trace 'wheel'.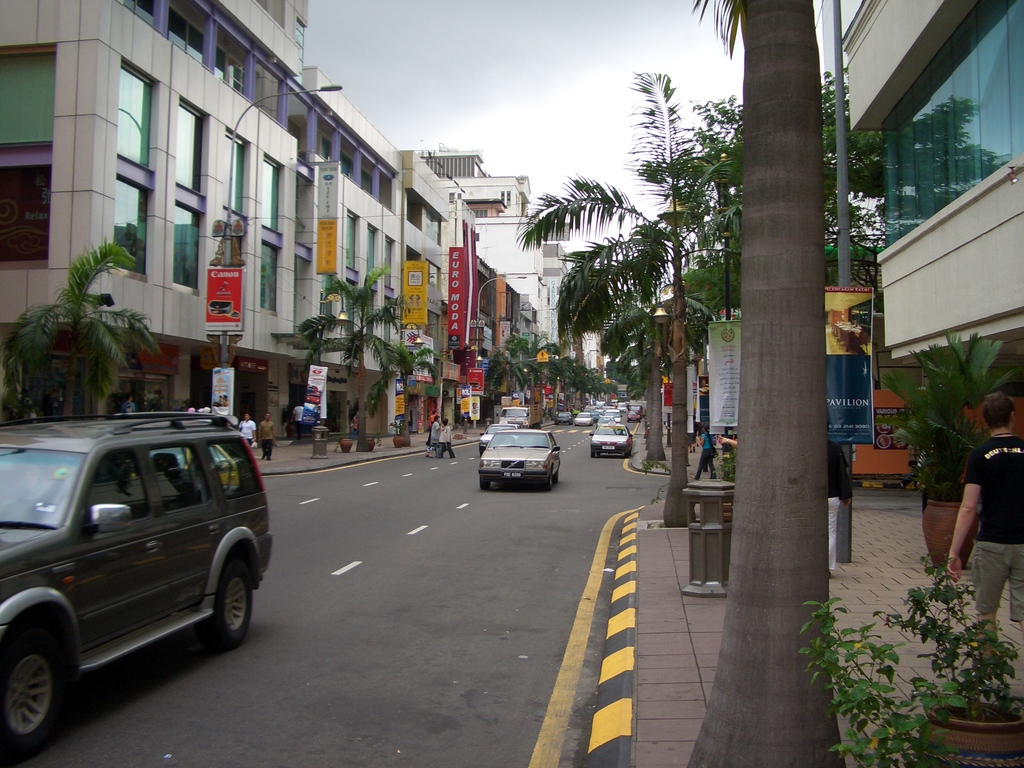
Traced to [592,452,600,455].
